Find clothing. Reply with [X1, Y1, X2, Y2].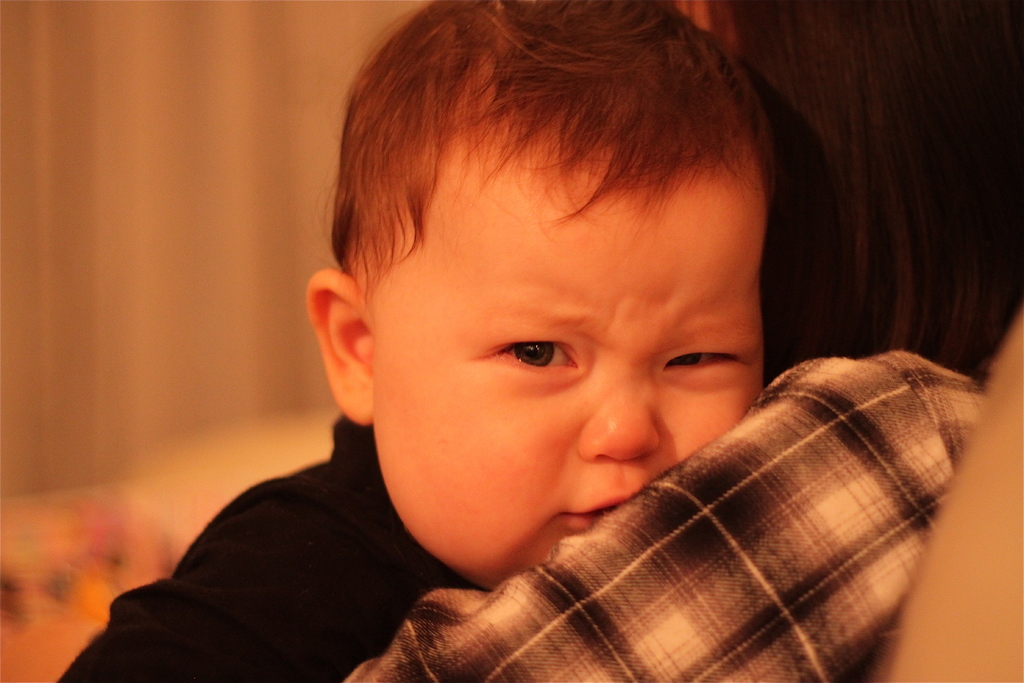
[53, 413, 481, 682].
